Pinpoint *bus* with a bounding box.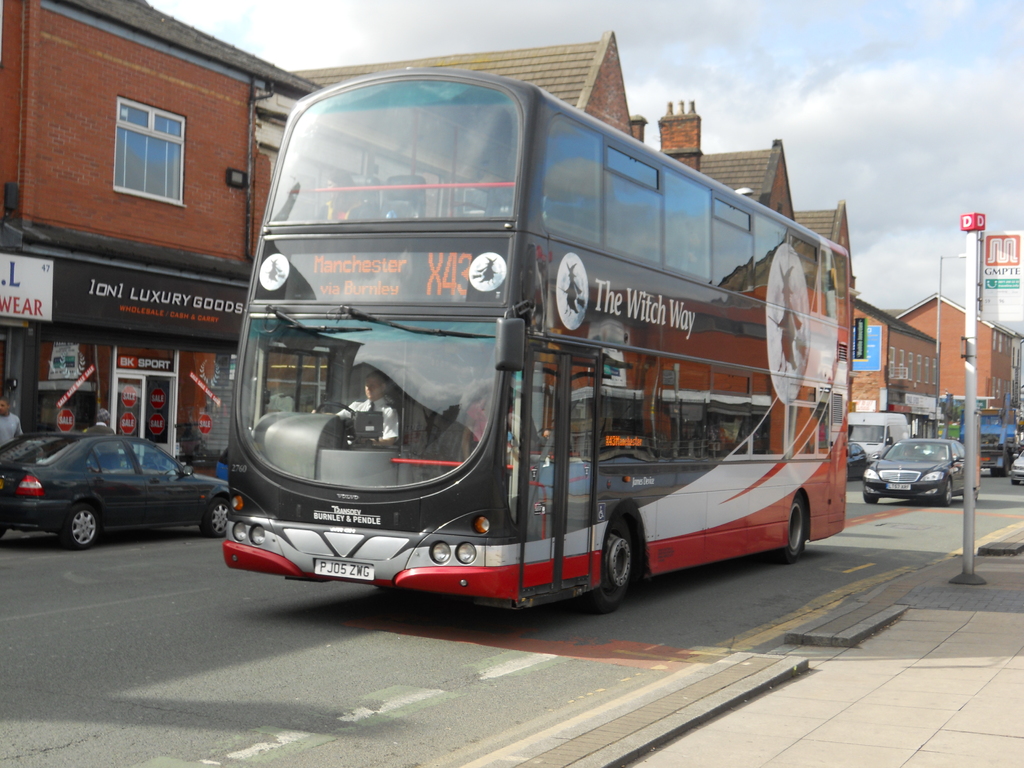
<bbox>221, 60, 851, 618</bbox>.
